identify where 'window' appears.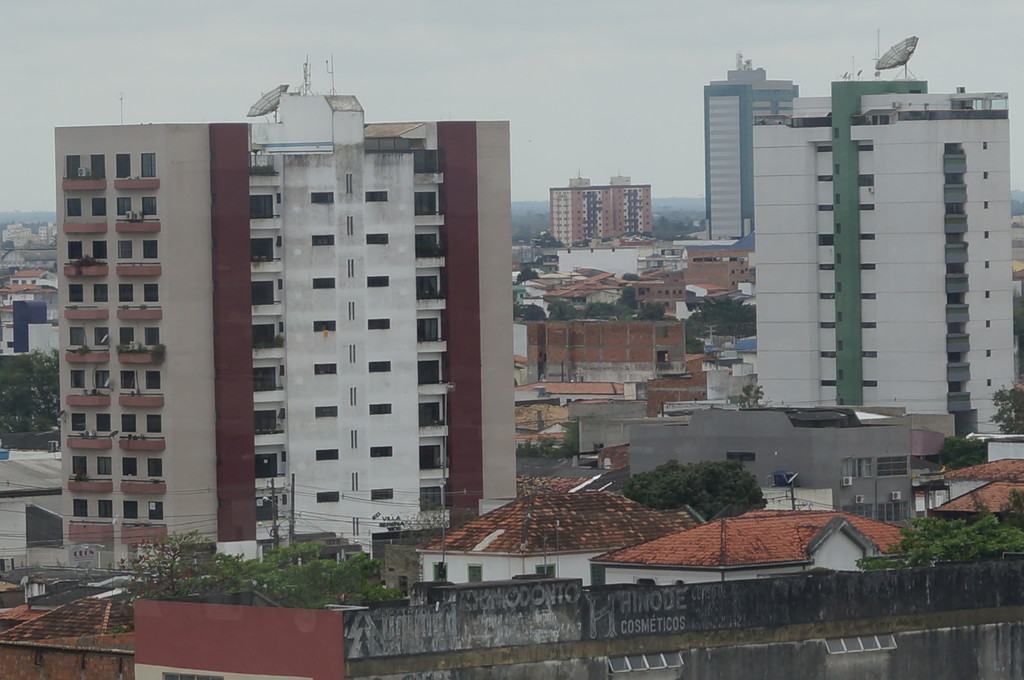
Appears at (419,486,442,509).
